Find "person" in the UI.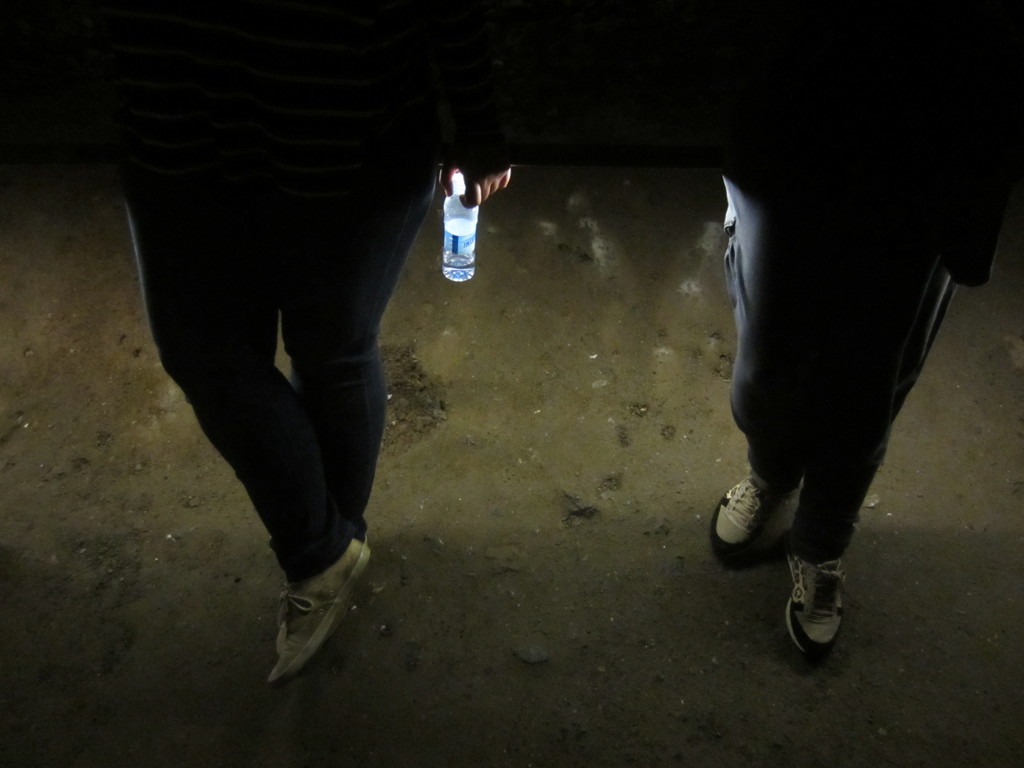
UI element at x1=57, y1=27, x2=577, y2=684.
